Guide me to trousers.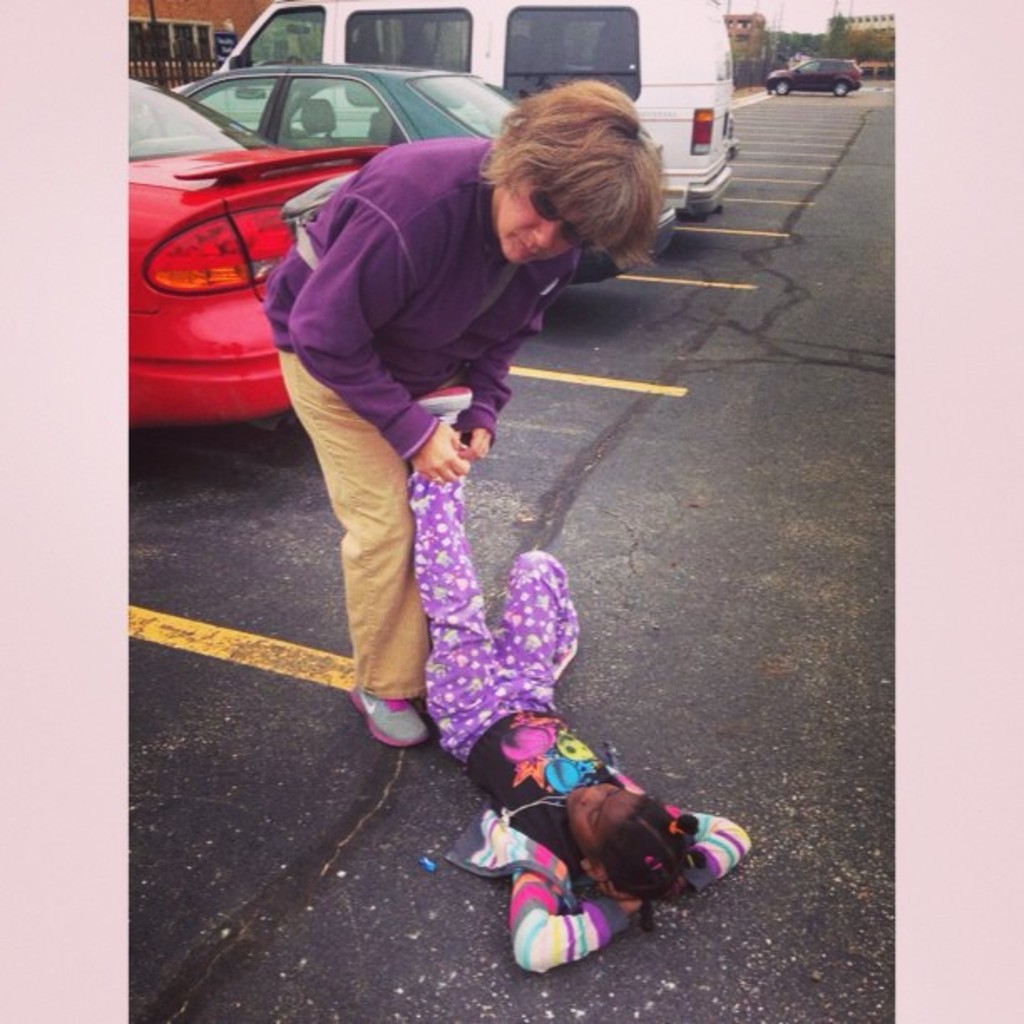
Guidance: detection(402, 457, 587, 768).
